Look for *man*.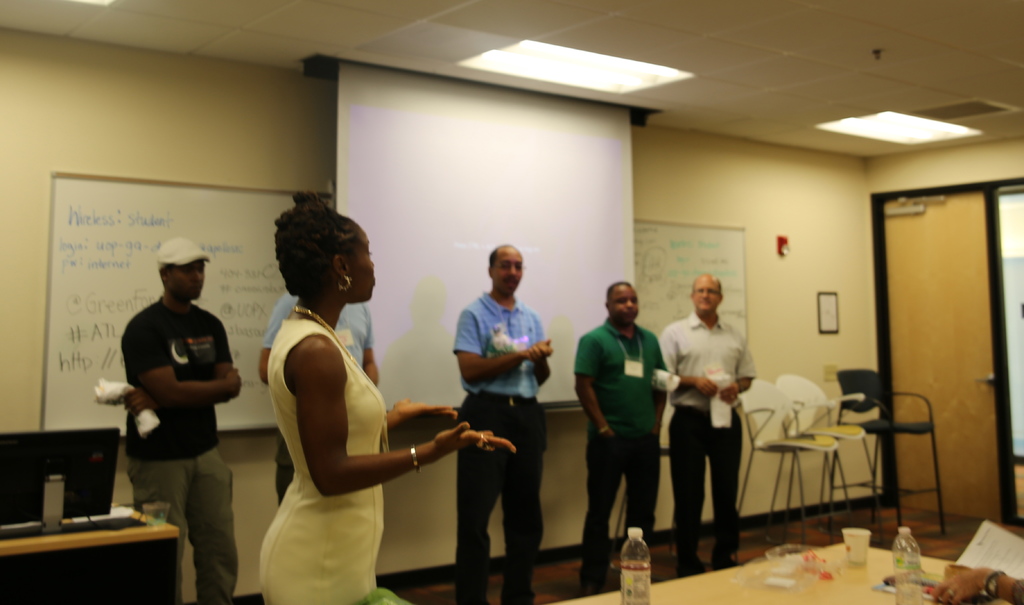
Found: pyautogui.locateOnScreen(450, 243, 554, 604).
